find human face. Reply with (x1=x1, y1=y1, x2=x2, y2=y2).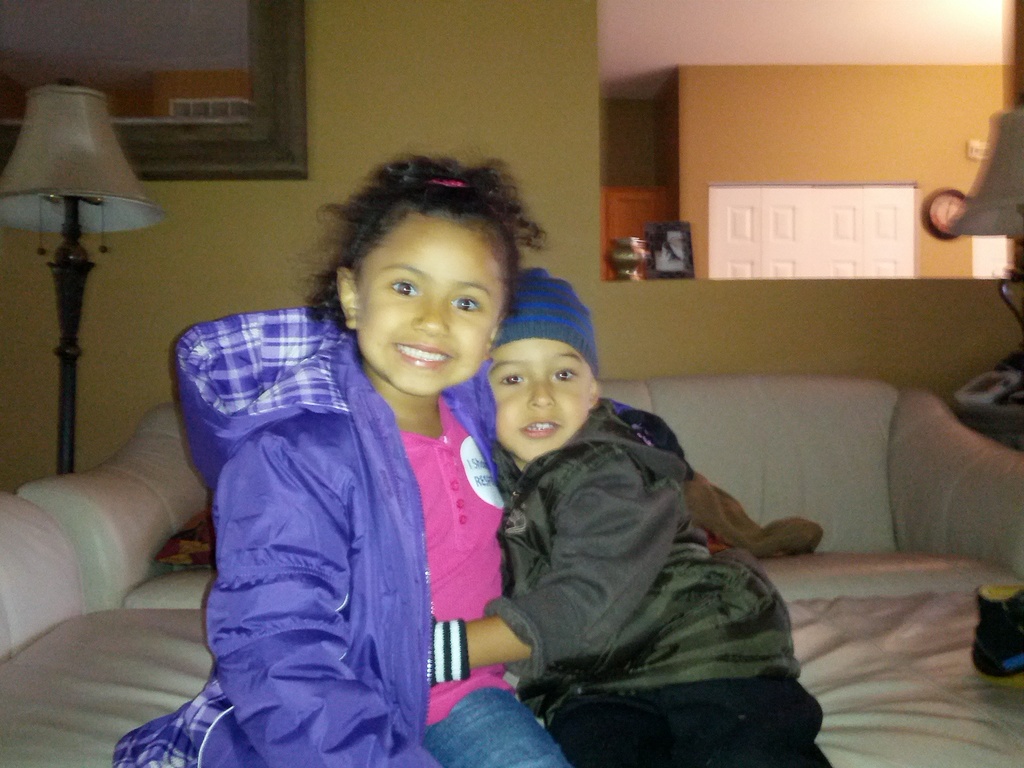
(x1=355, y1=209, x2=505, y2=395).
